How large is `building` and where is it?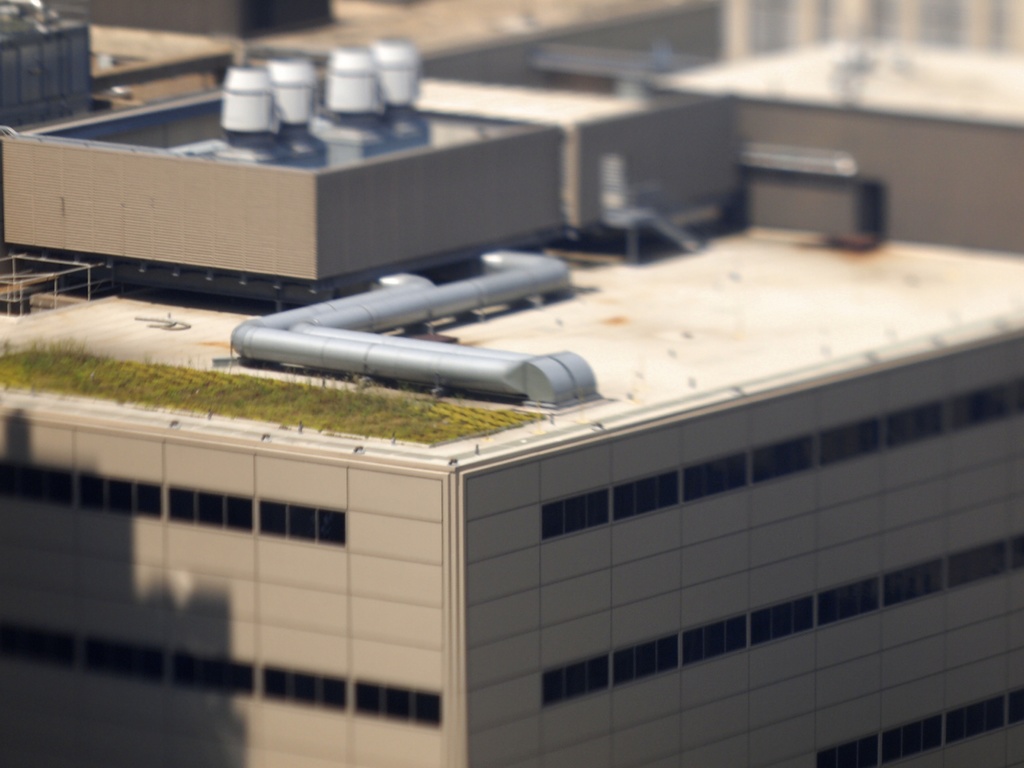
Bounding box: <box>0,0,1022,767</box>.
